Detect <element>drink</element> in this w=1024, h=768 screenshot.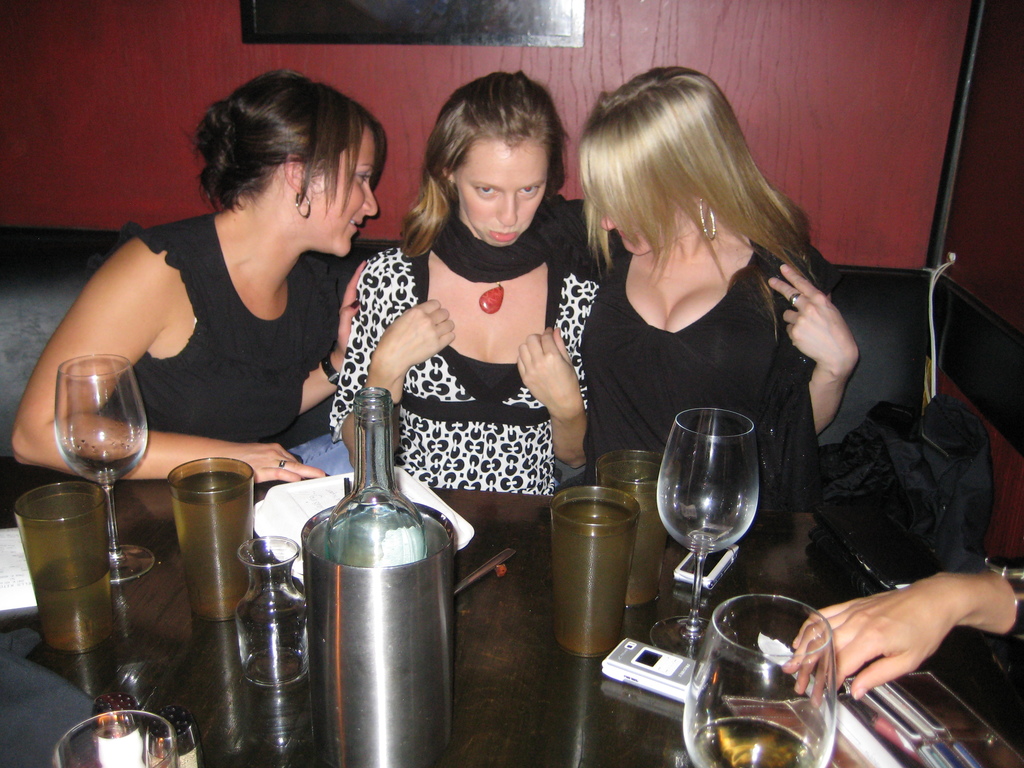
Detection: (left=172, top=470, right=252, bottom=617).
